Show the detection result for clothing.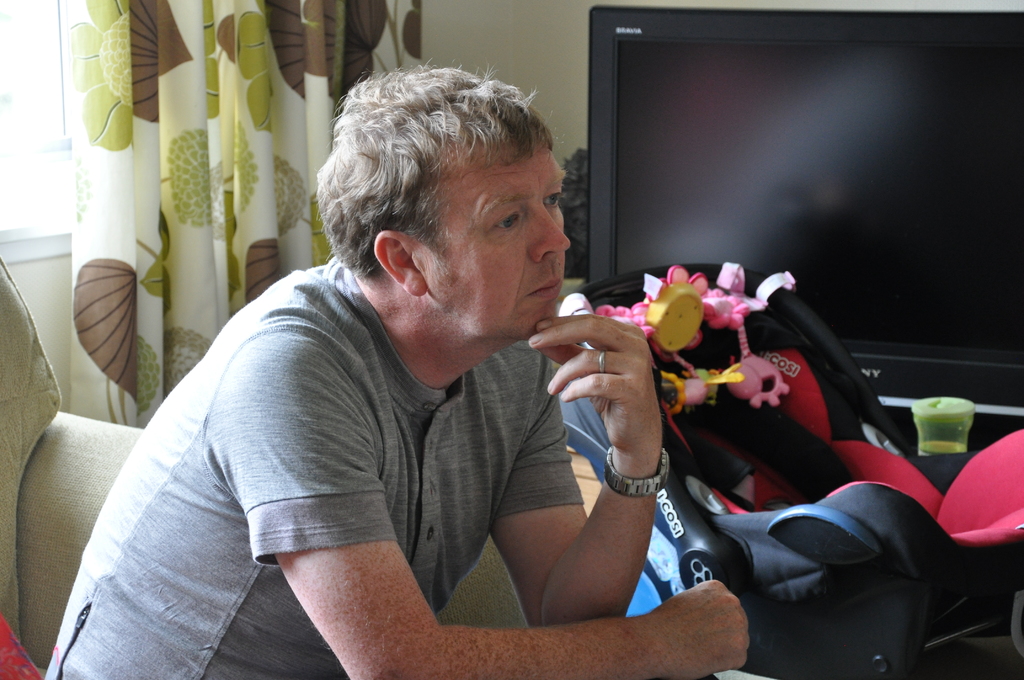
[44, 250, 582, 679].
